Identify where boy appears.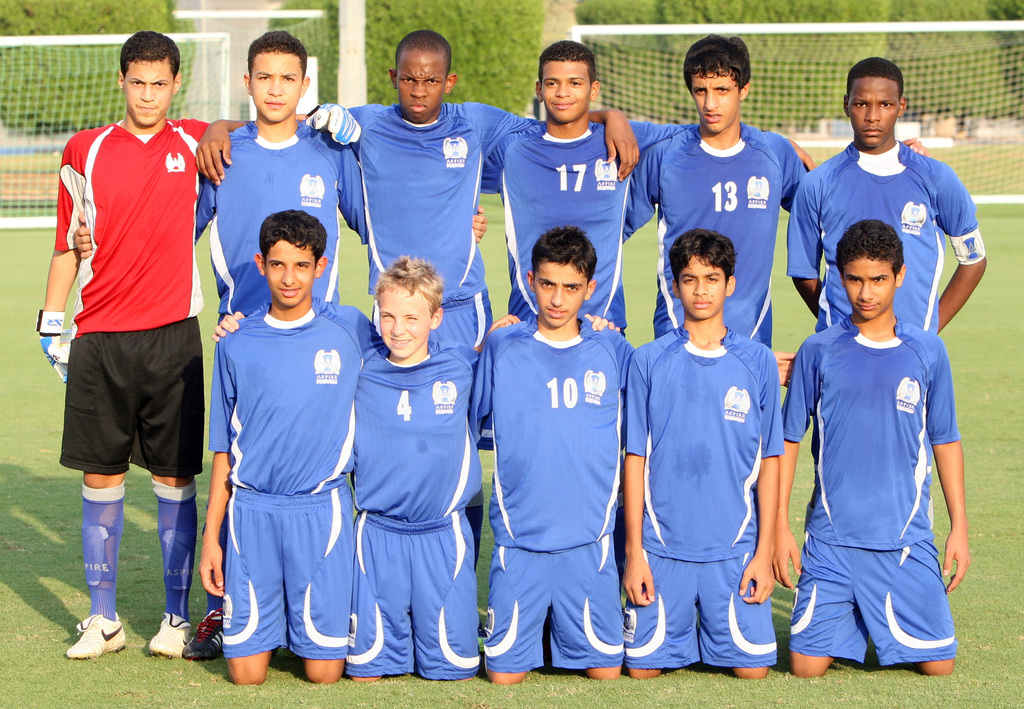
Appears at x1=198 y1=209 x2=380 y2=680.
